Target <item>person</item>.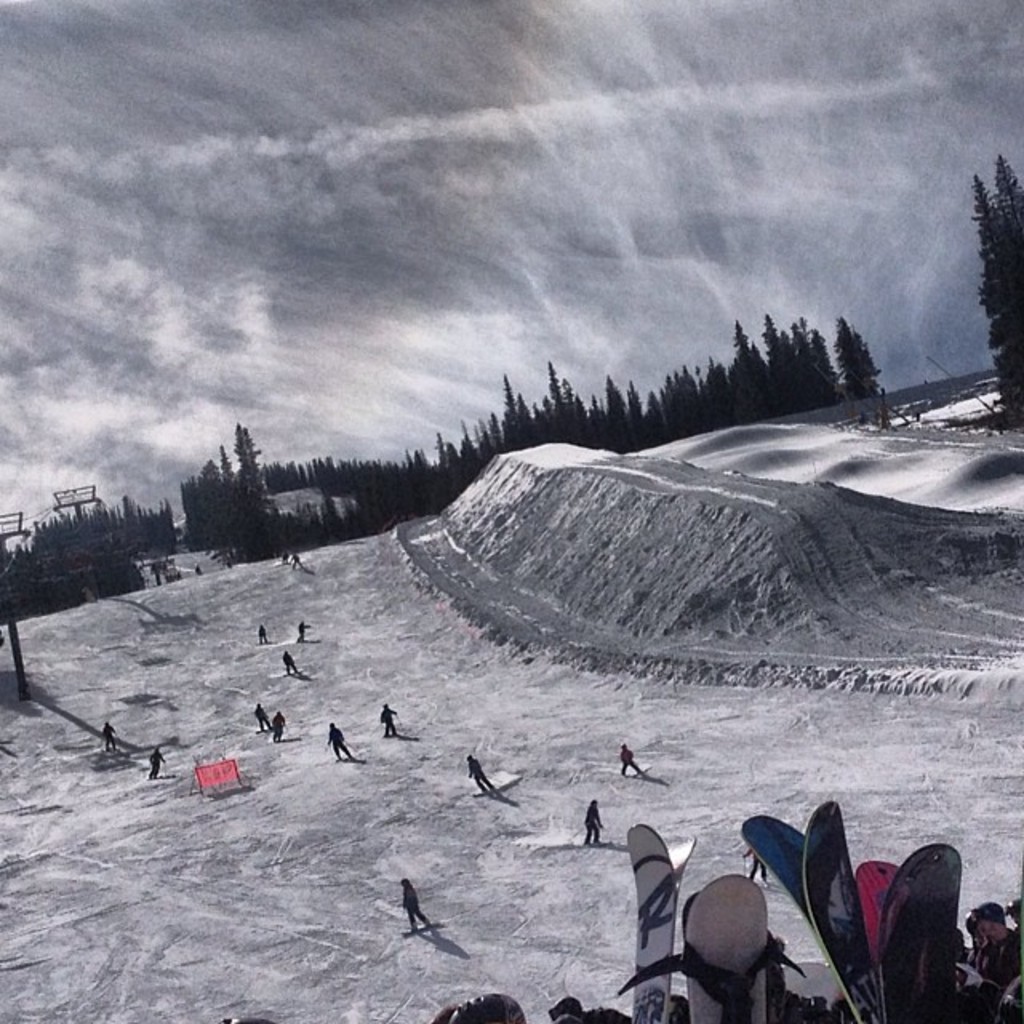
Target region: <box>320,717,358,762</box>.
